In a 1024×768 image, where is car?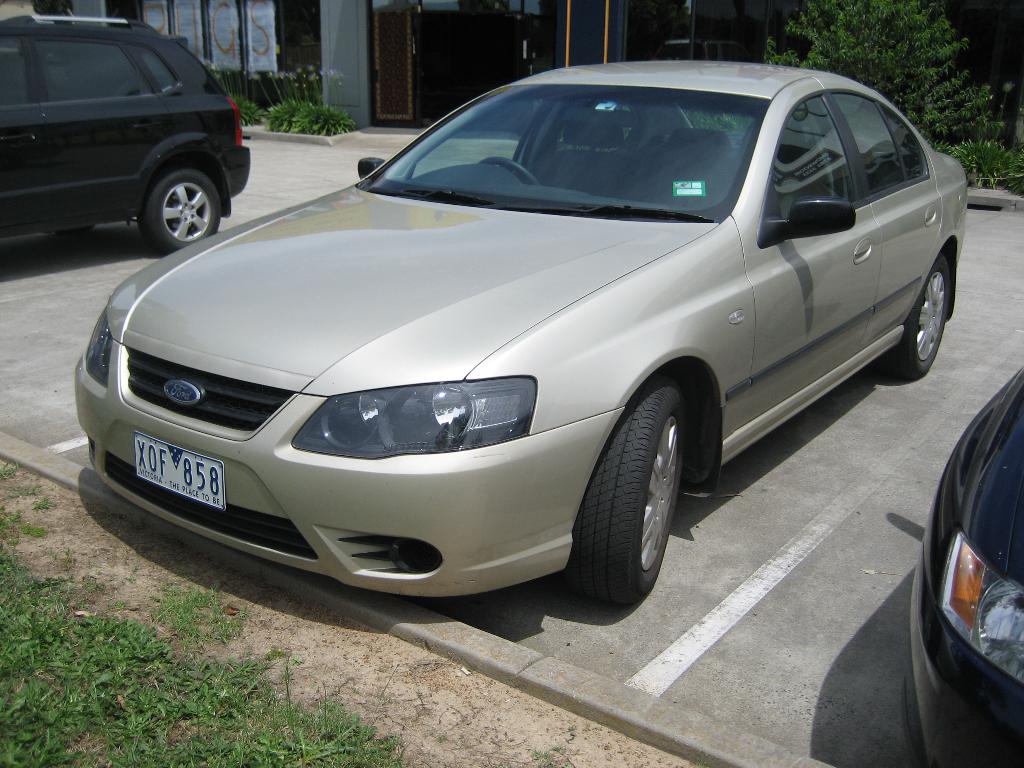
pyautogui.locateOnScreen(74, 60, 970, 600).
